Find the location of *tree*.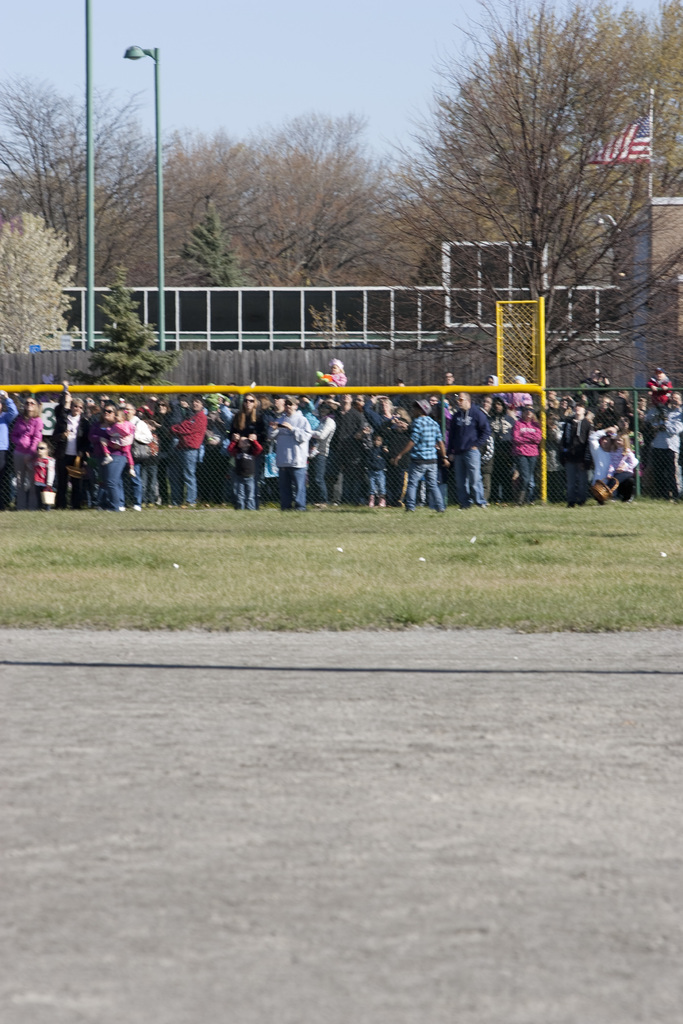
Location: 174, 190, 254, 323.
